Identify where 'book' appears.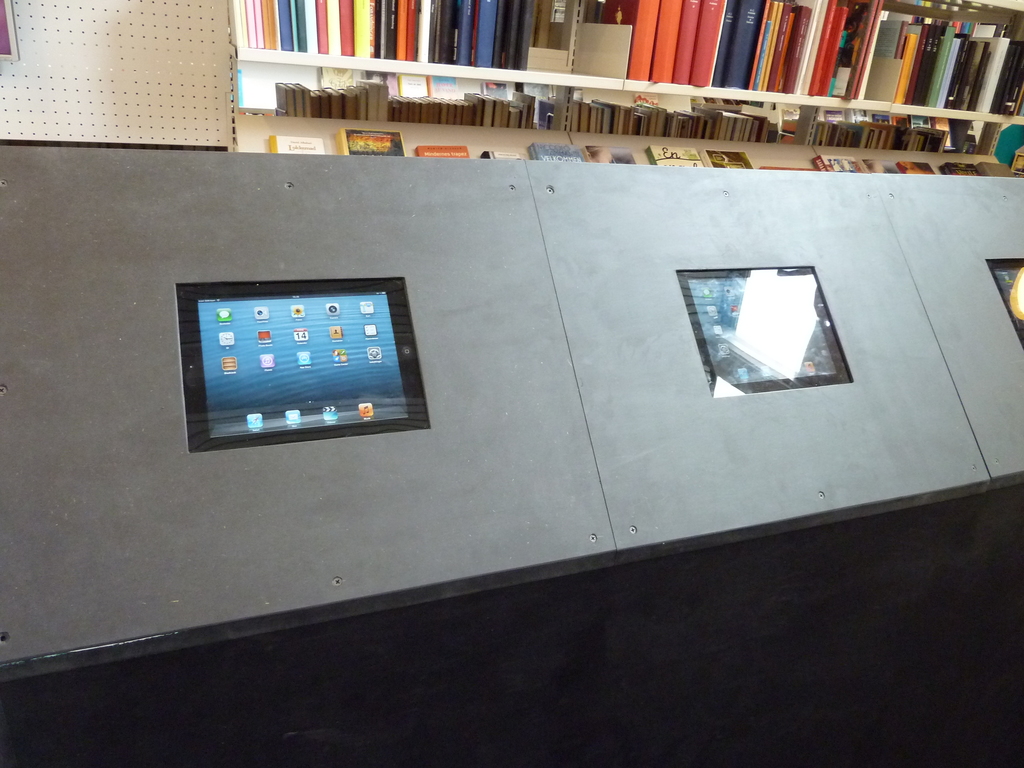
Appears at left=810, top=0, right=834, bottom=99.
